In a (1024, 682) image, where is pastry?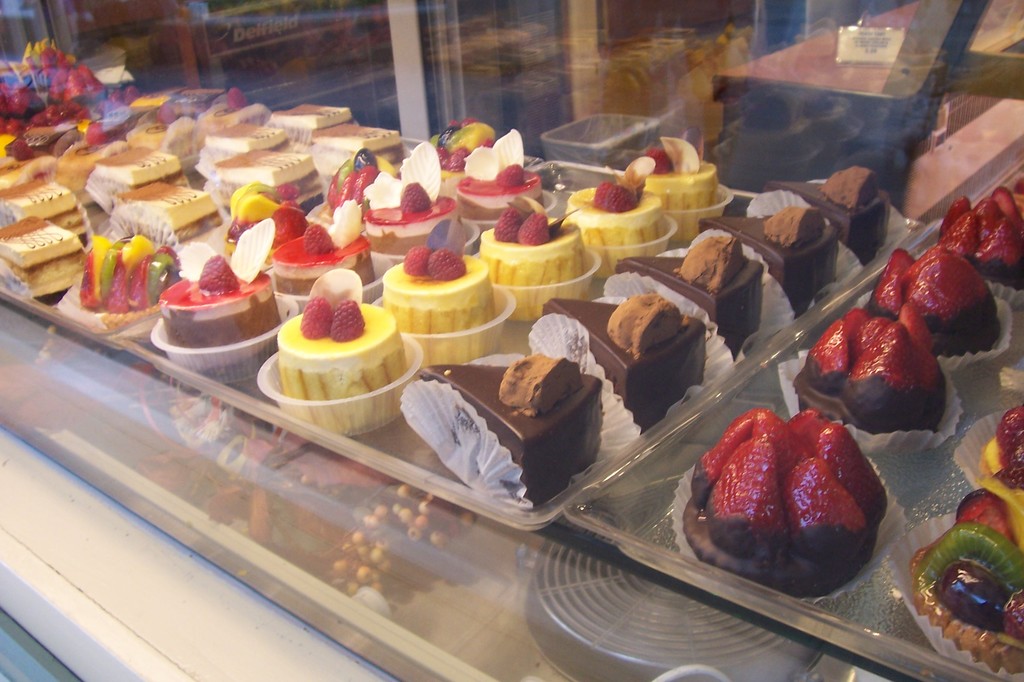
l=119, t=177, r=224, b=246.
